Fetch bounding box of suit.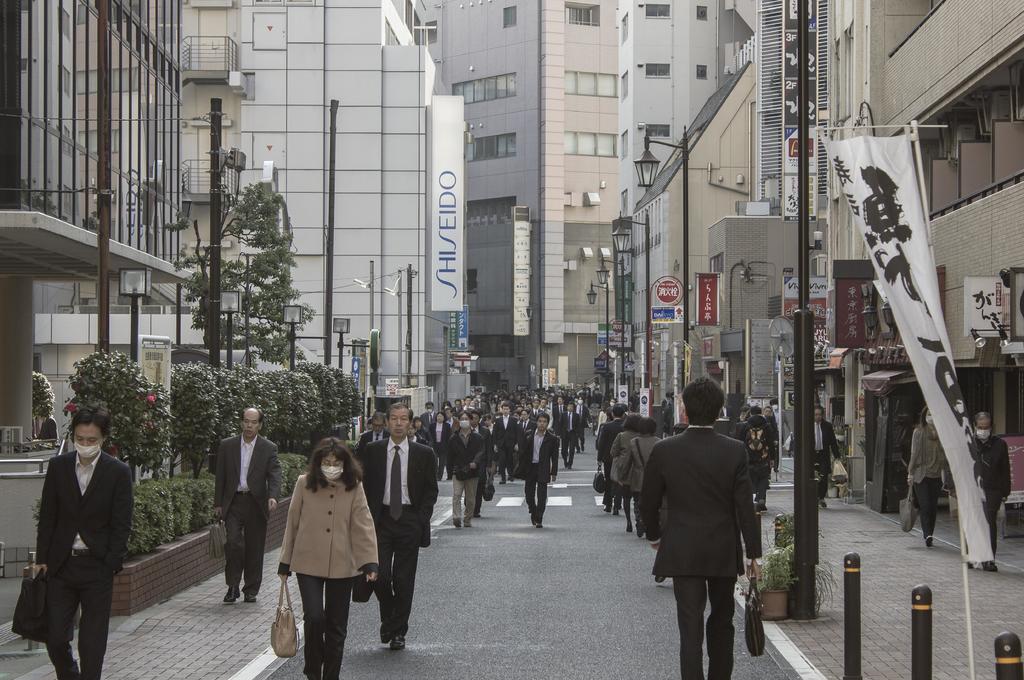
Bbox: x1=559, y1=408, x2=580, y2=465.
